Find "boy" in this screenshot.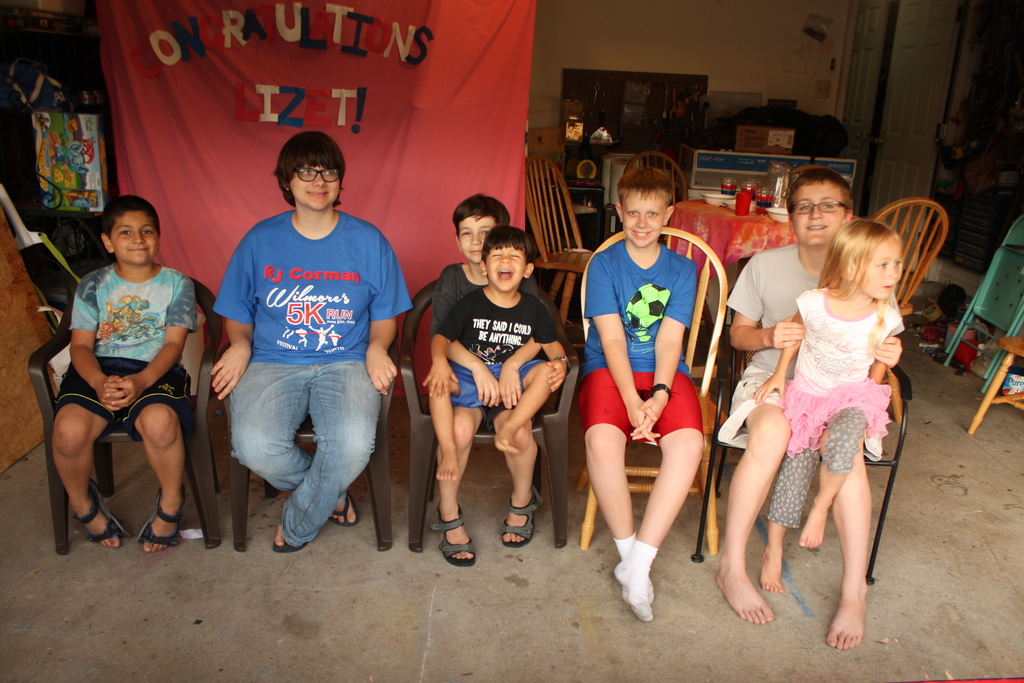
The bounding box for "boy" is region(423, 226, 569, 480).
